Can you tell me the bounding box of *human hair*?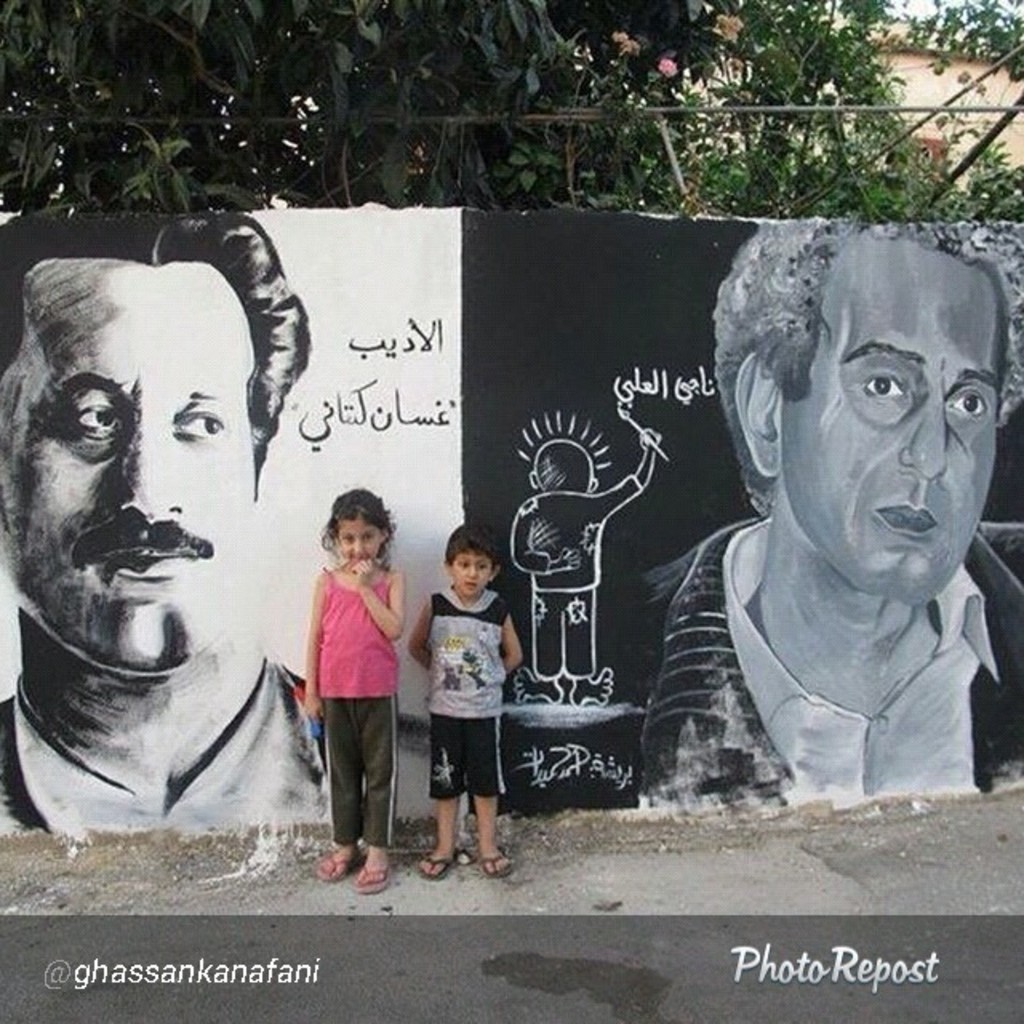
box=[0, 210, 309, 499].
